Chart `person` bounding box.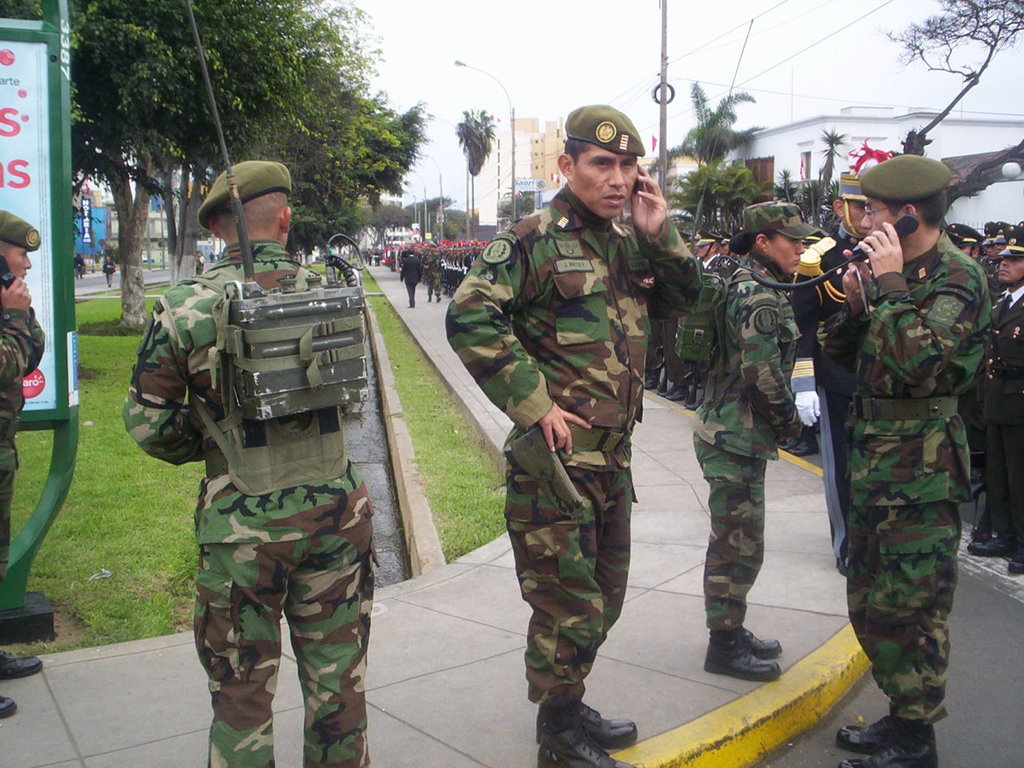
Charted: box(122, 157, 384, 767).
